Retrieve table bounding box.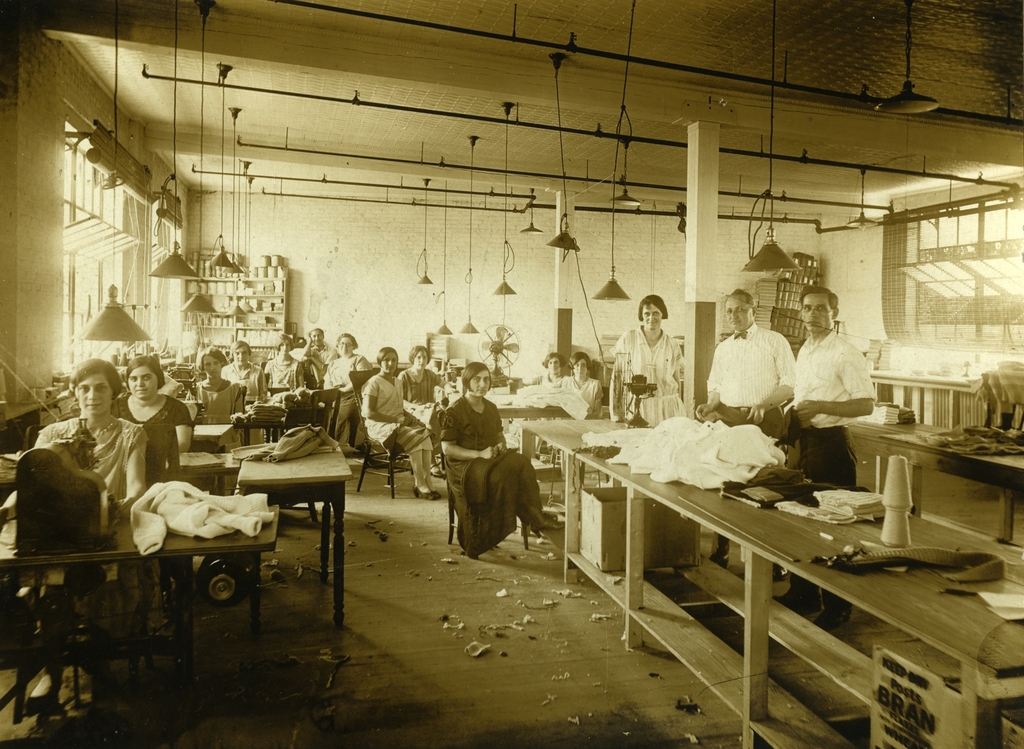
Bounding box: (517,414,1023,748).
